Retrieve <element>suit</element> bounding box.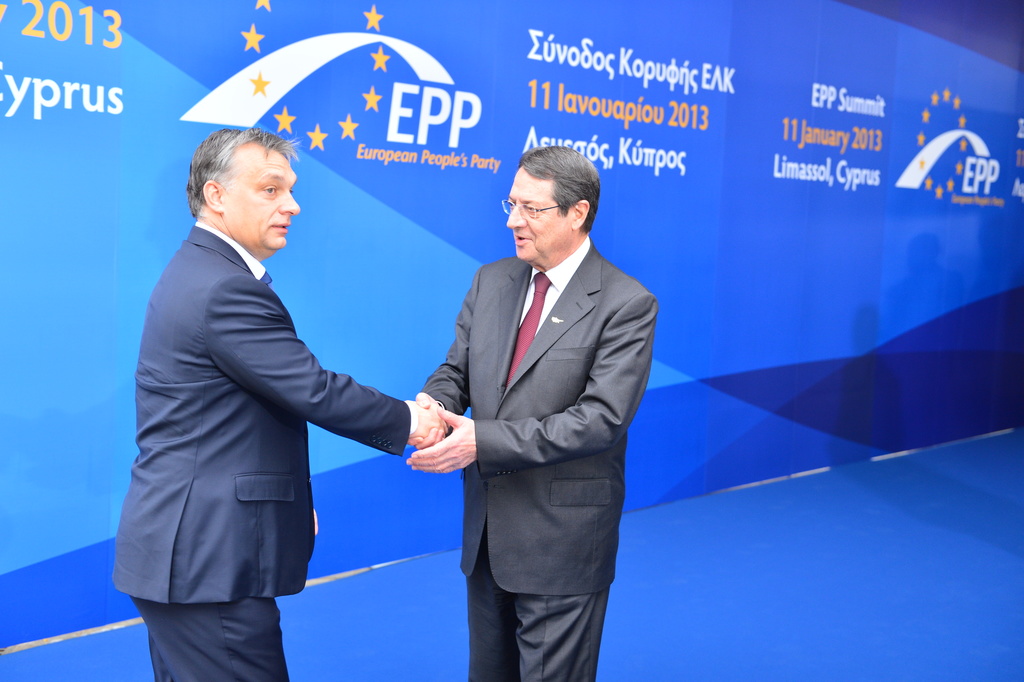
Bounding box: <region>123, 97, 436, 679</region>.
